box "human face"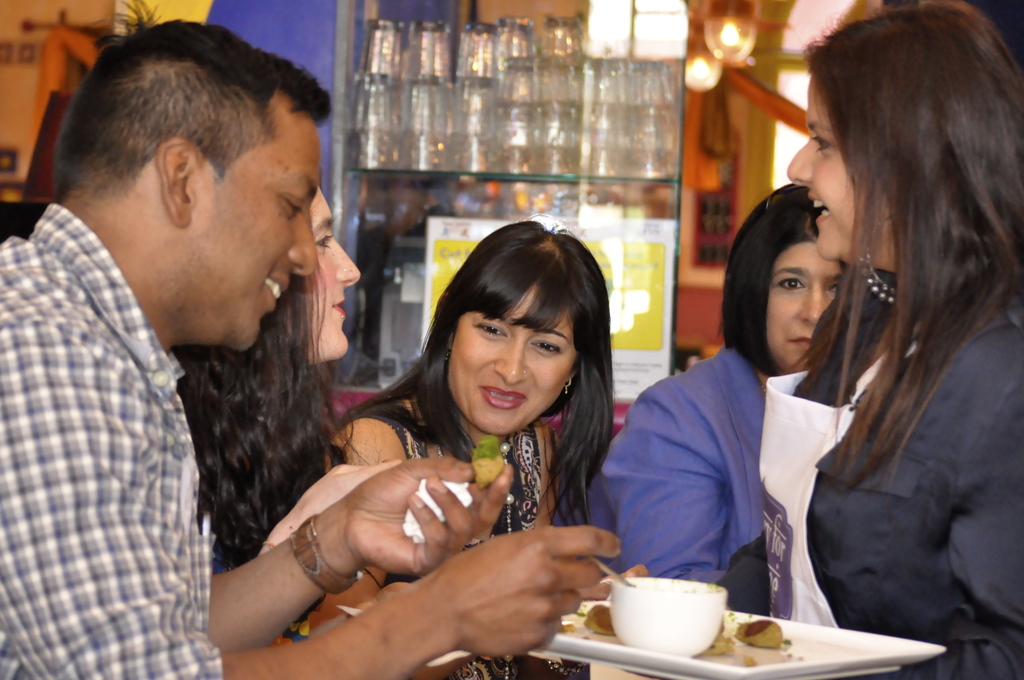
detection(452, 290, 573, 435)
